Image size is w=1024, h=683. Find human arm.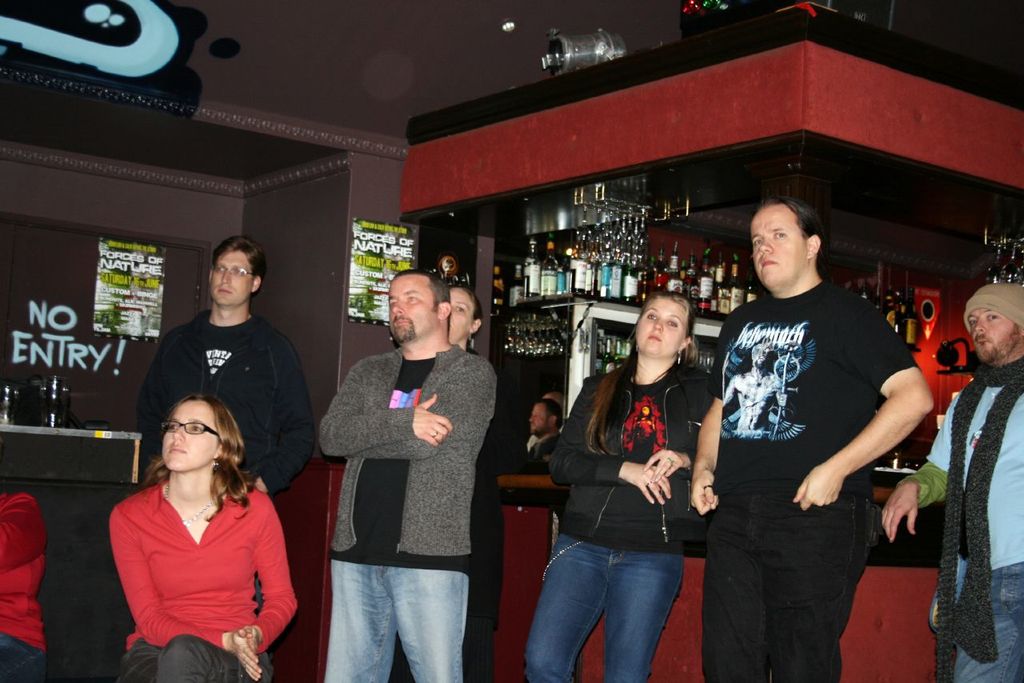
(left=312, top=346, right=447, bottom=449).
